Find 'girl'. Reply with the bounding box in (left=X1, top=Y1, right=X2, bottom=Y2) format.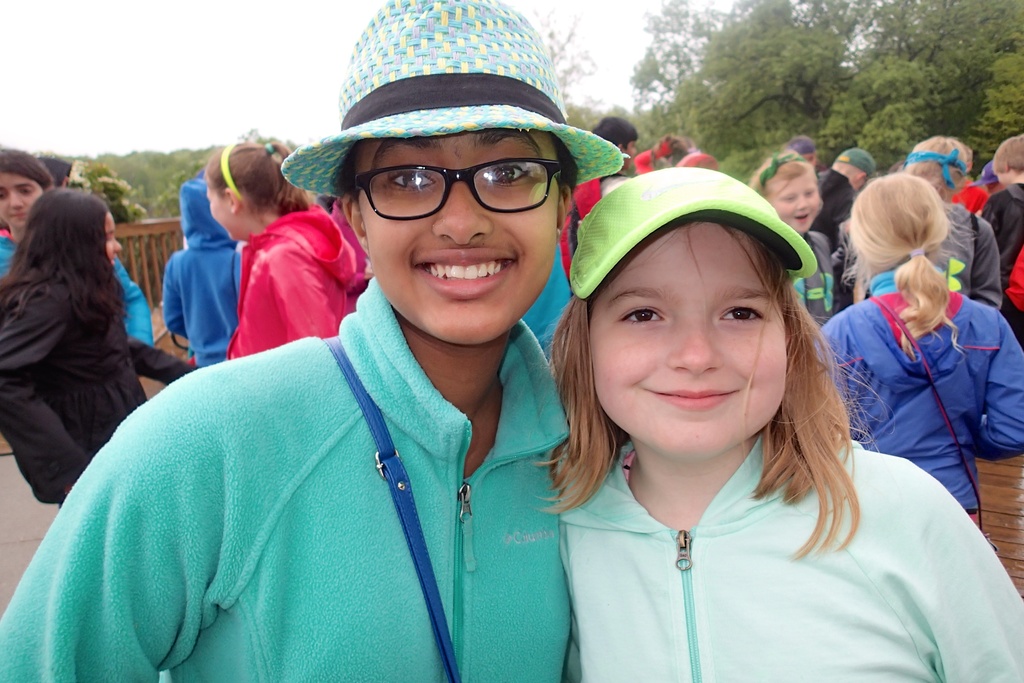
(left=0, top=189, right=196, bottom=506).
